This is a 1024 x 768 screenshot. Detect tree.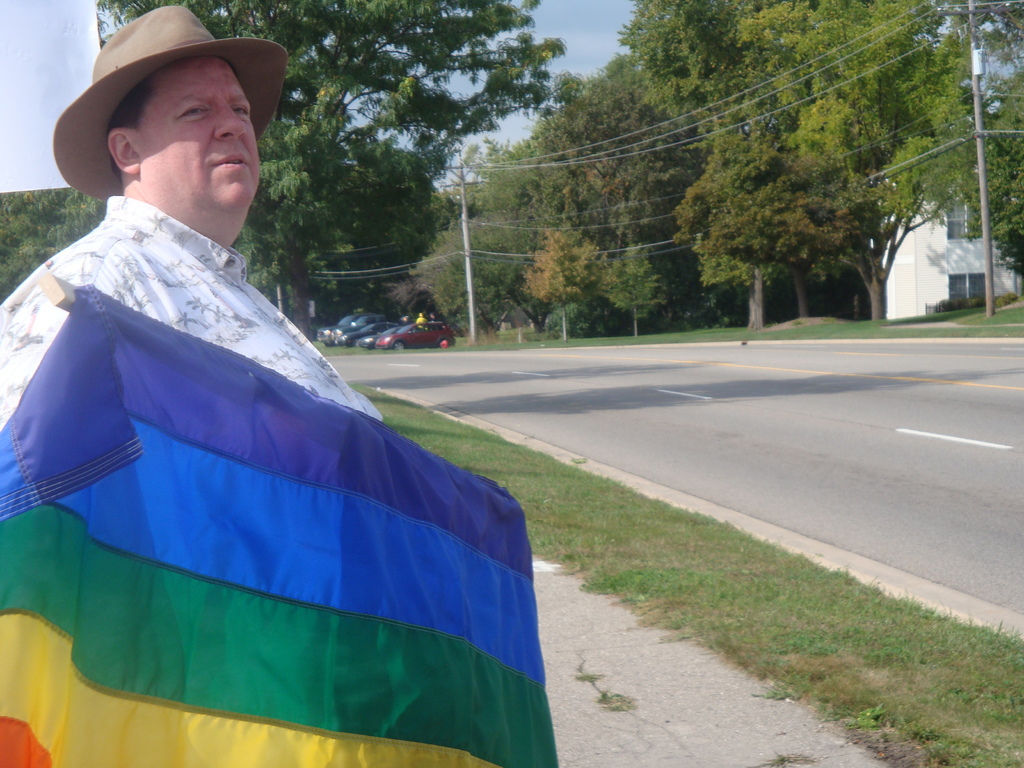
<box>666,150,828,339</box>.
